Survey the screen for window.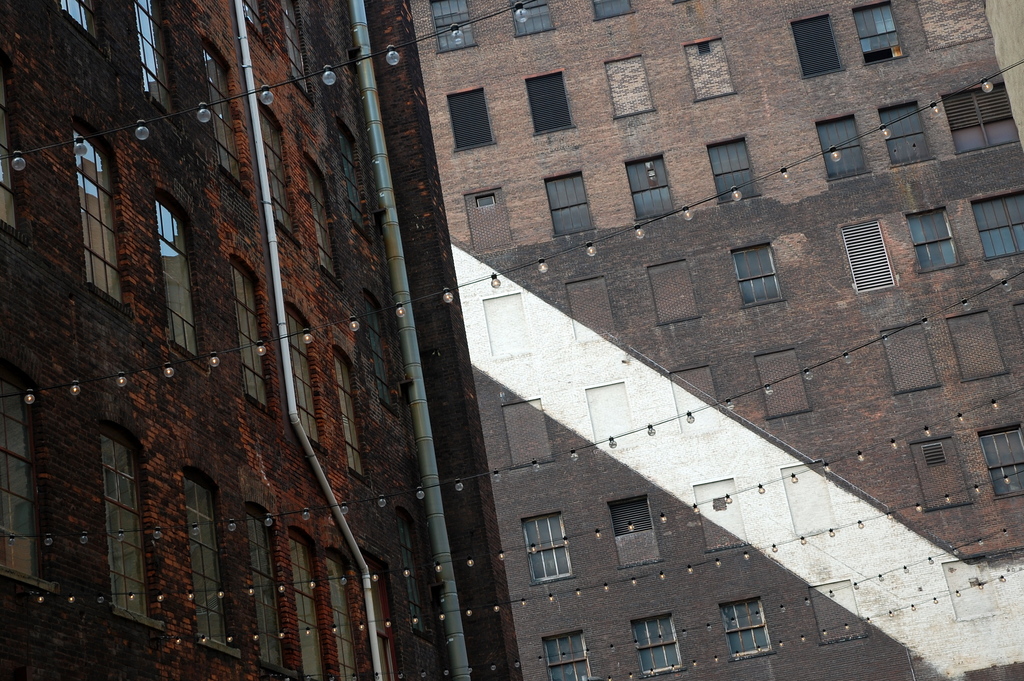
Survey found: locate(940, 552, 1006, 621).
